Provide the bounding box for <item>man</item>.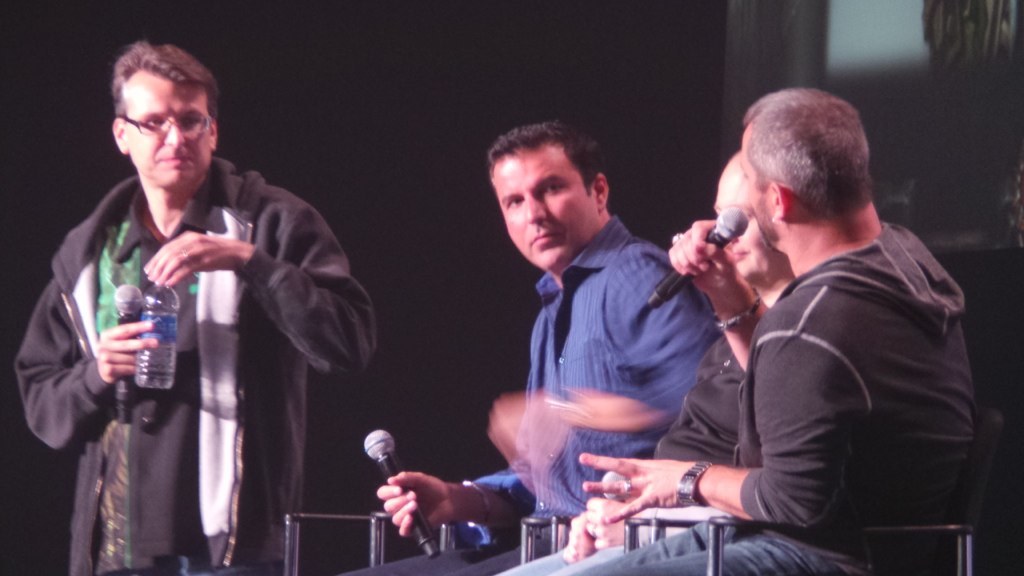
{"x1": 510, "y1": 144, "x2": 797, "y2": 575}.
